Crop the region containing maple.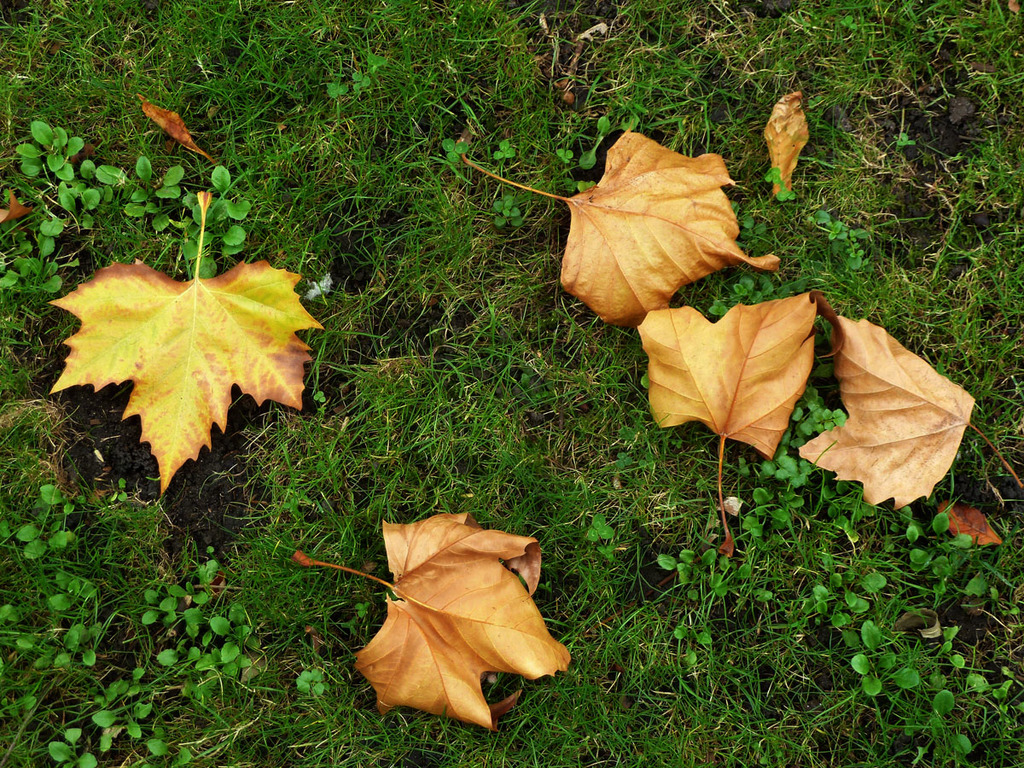
Crop region: (x1=135, y1=91, x2=215, y2=167).
